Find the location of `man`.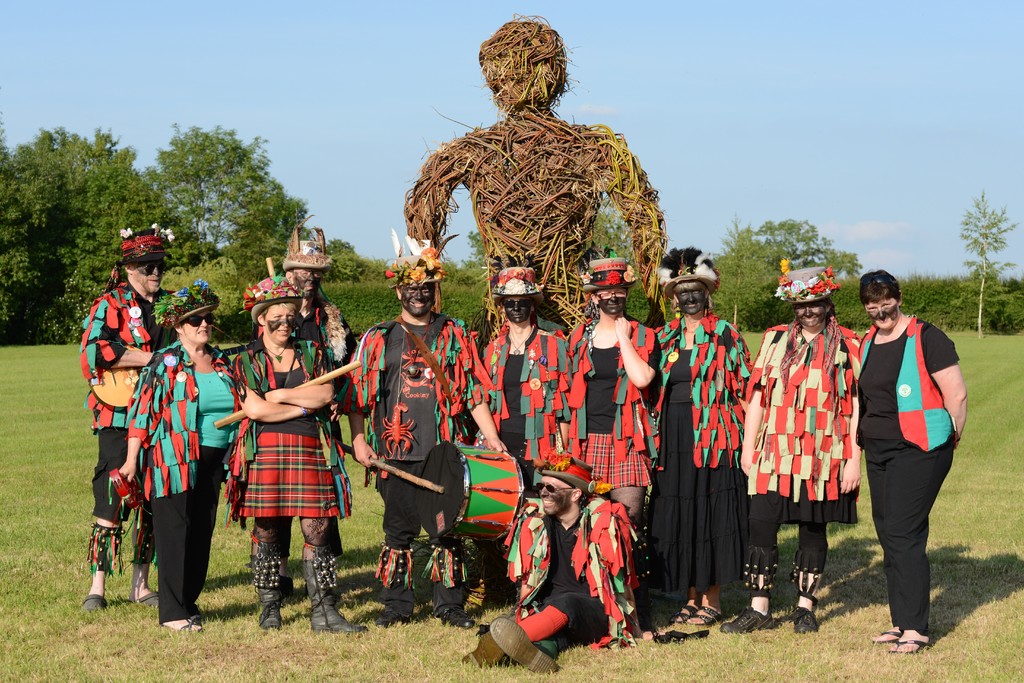
Location: bbox=(459, 444, 653, 676).
